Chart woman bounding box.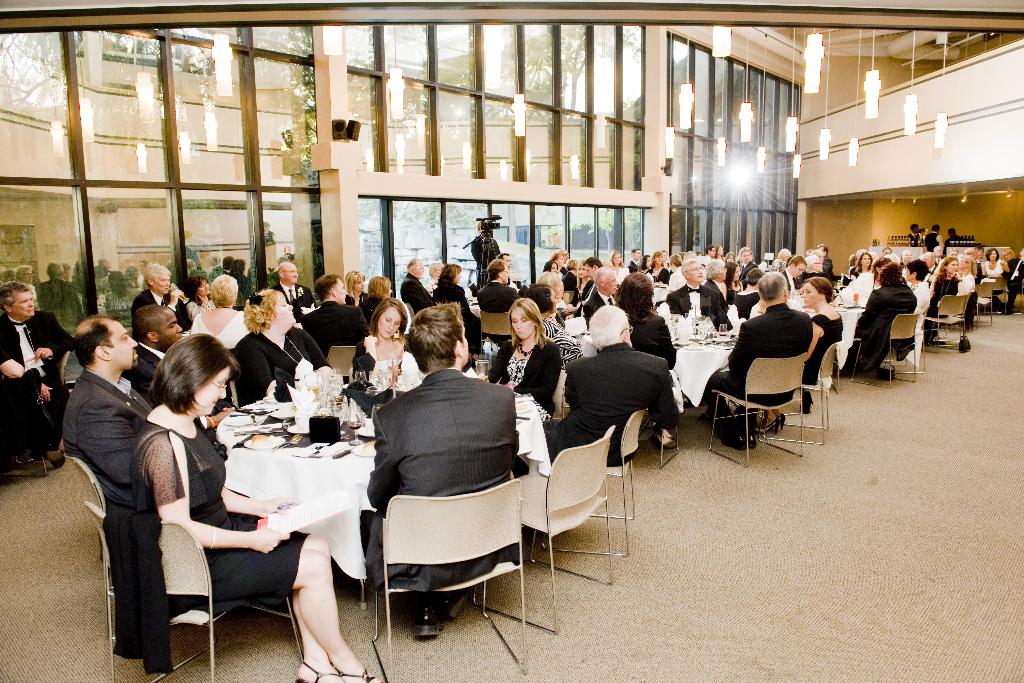
Charted: pyautogui.locateOnScreen(662, 247, 670, 265).
